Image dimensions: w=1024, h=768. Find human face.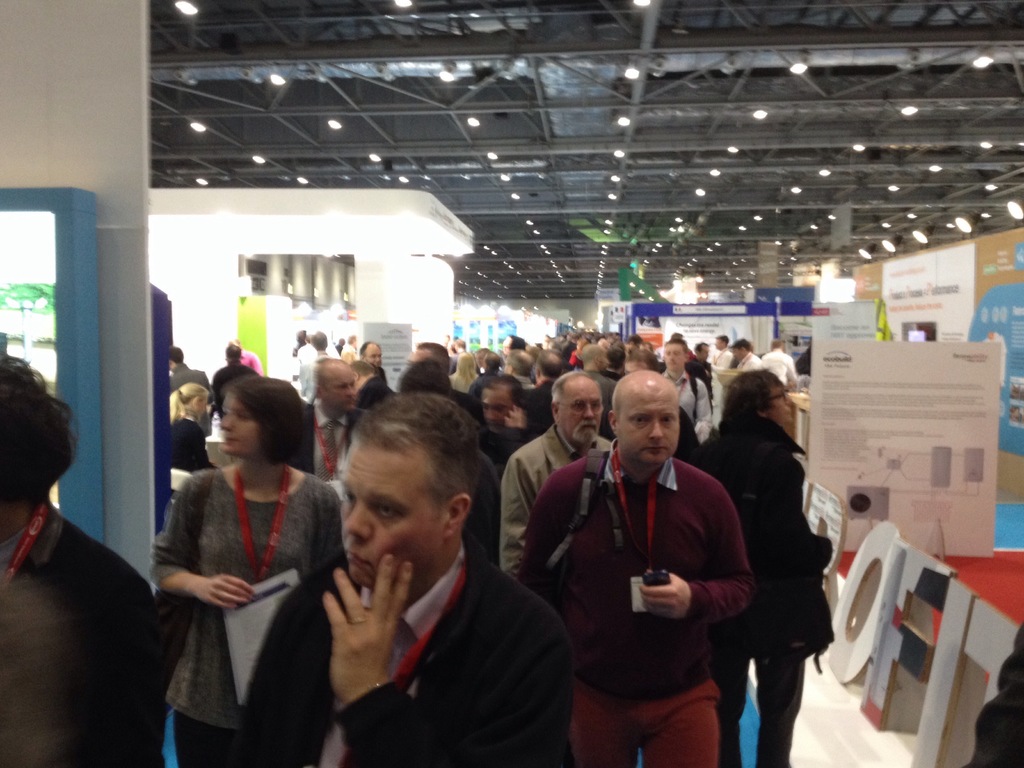
<box>615,376,676,467</box>.
